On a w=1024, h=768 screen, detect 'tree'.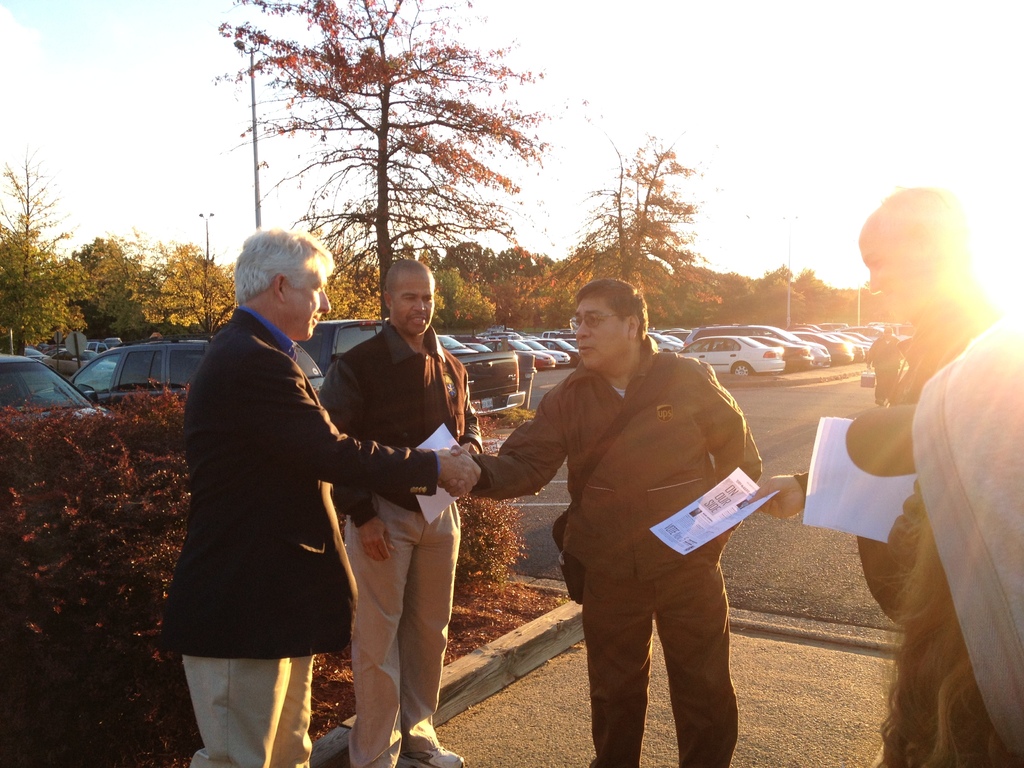
x1=0 y1=147 x2=86 y2=352.
